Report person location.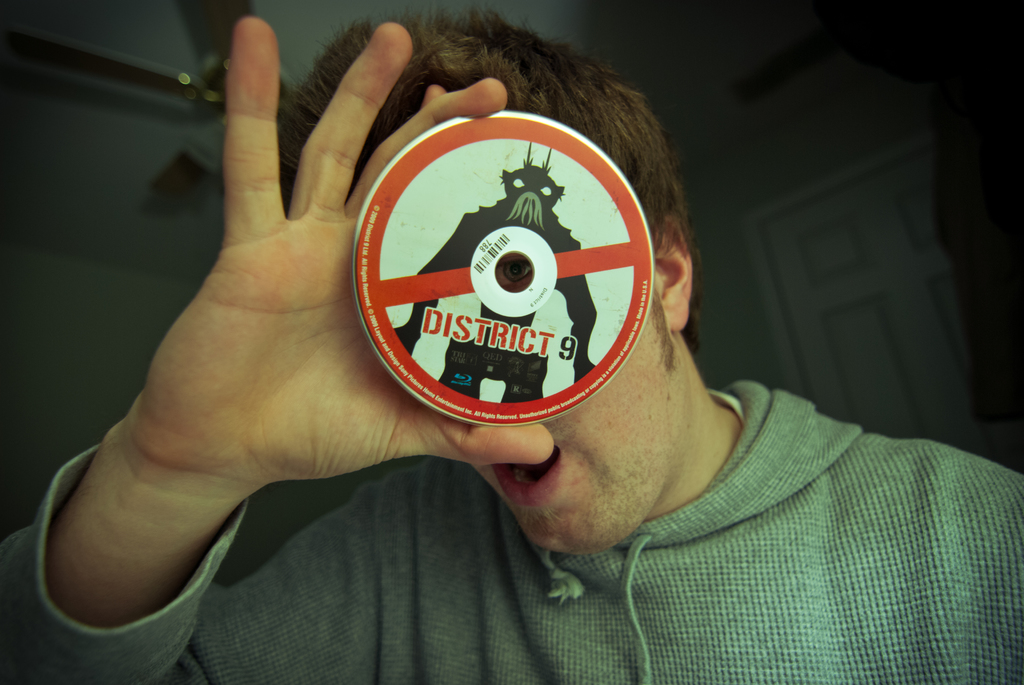
Report: bbox(0, 0, 1023, 684).
